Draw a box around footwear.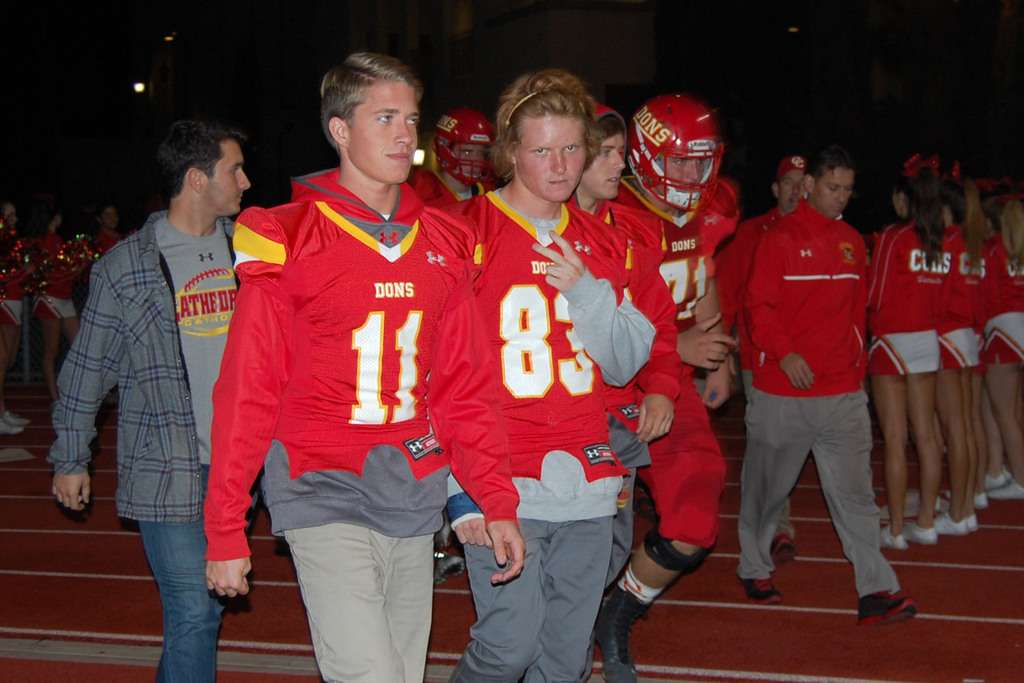
438, 549, 467, 588.
